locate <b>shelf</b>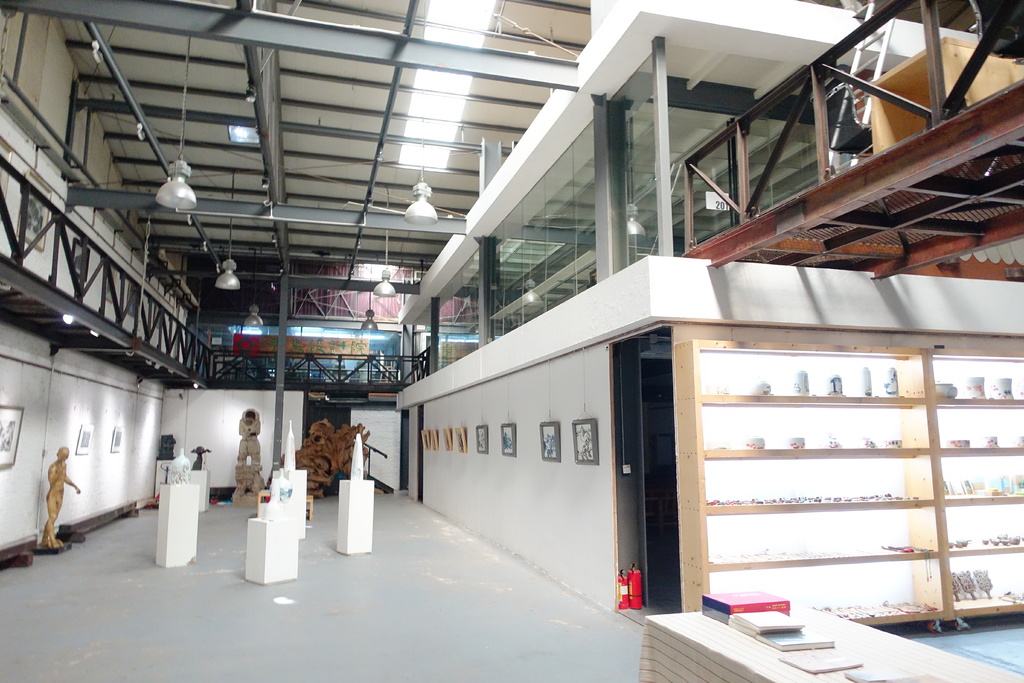
(674, 338, 1023, 626)
